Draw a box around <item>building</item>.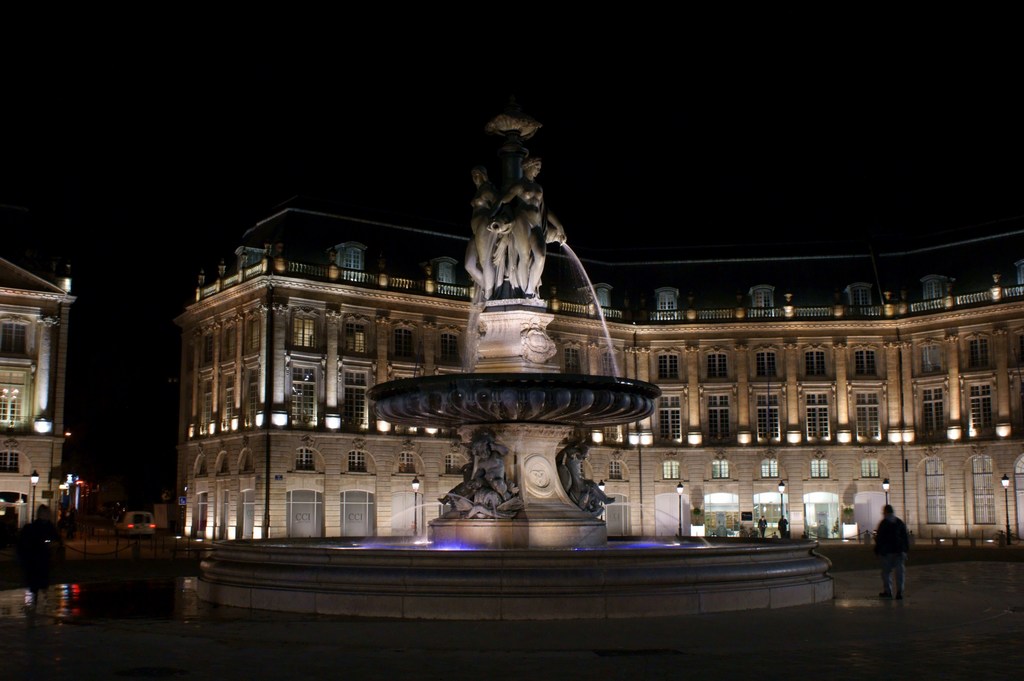
0, 203, 74, 533.
